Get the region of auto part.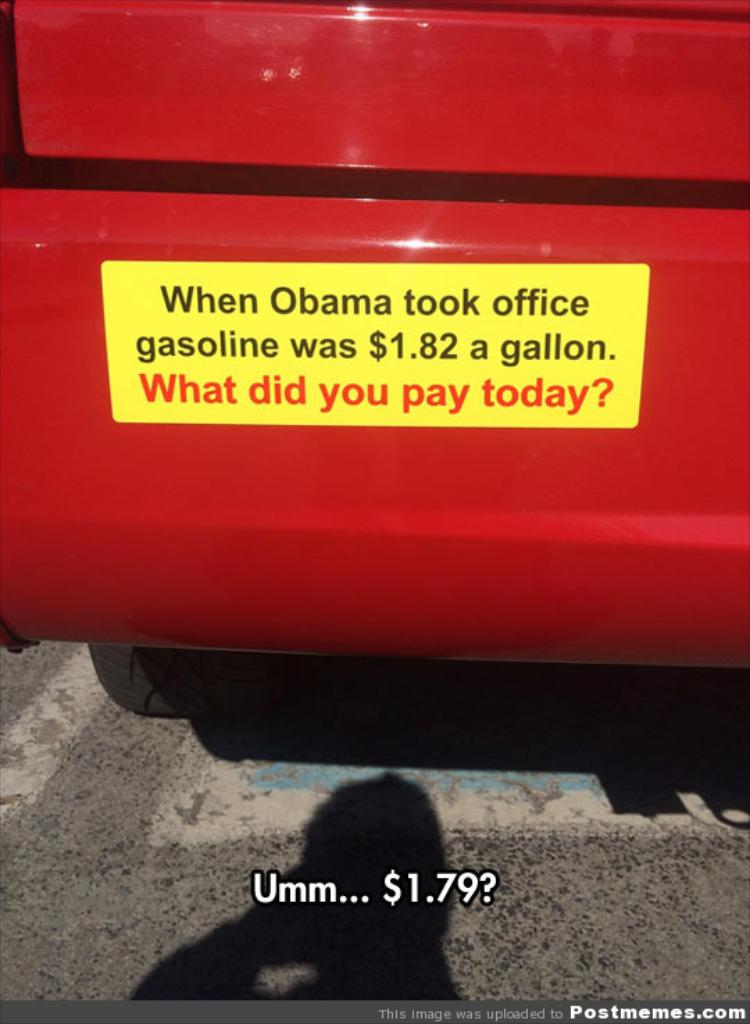
4:7:749:206.
